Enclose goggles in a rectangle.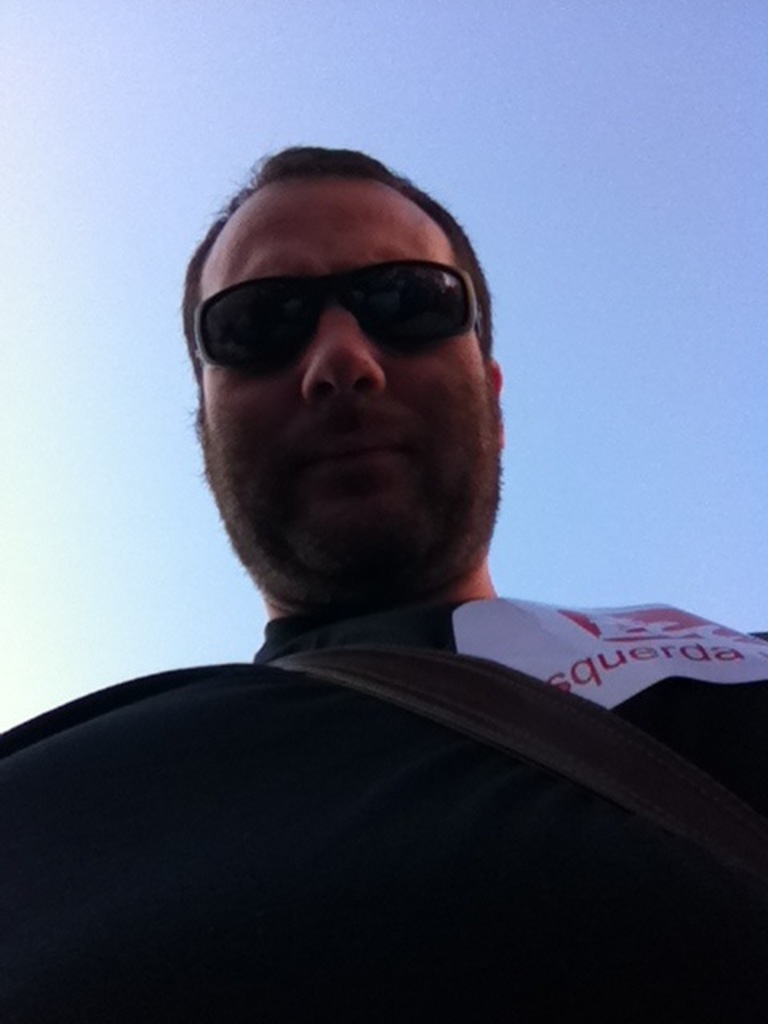
(x1=194, y1=221, x2=510, y2=378).
